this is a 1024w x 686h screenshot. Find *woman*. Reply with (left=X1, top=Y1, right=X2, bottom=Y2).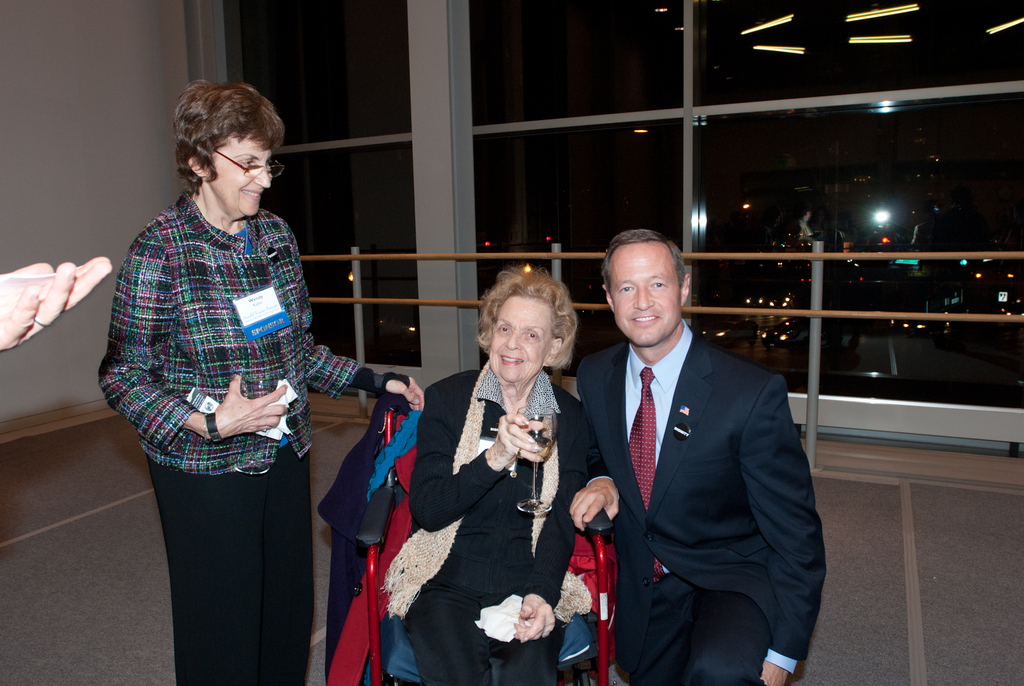
(left=383, top=264, right=604, bottom=685).
